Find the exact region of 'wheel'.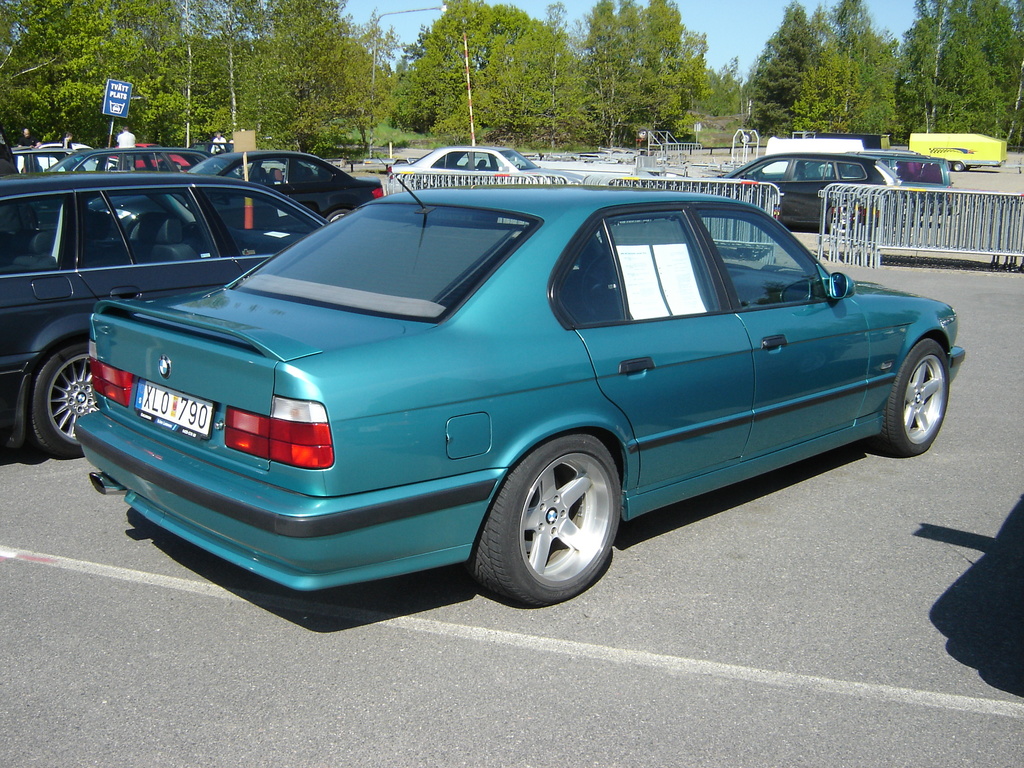
Exact region: (829,200,857,236).
